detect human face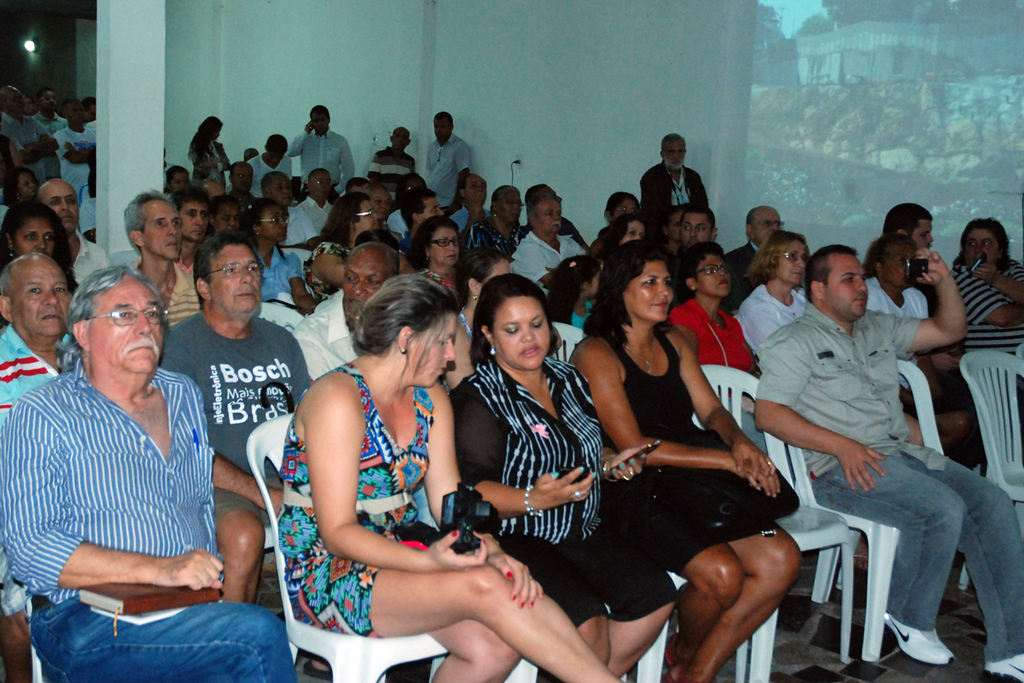
<bbox>184, 202, 207, 242</bbox>
